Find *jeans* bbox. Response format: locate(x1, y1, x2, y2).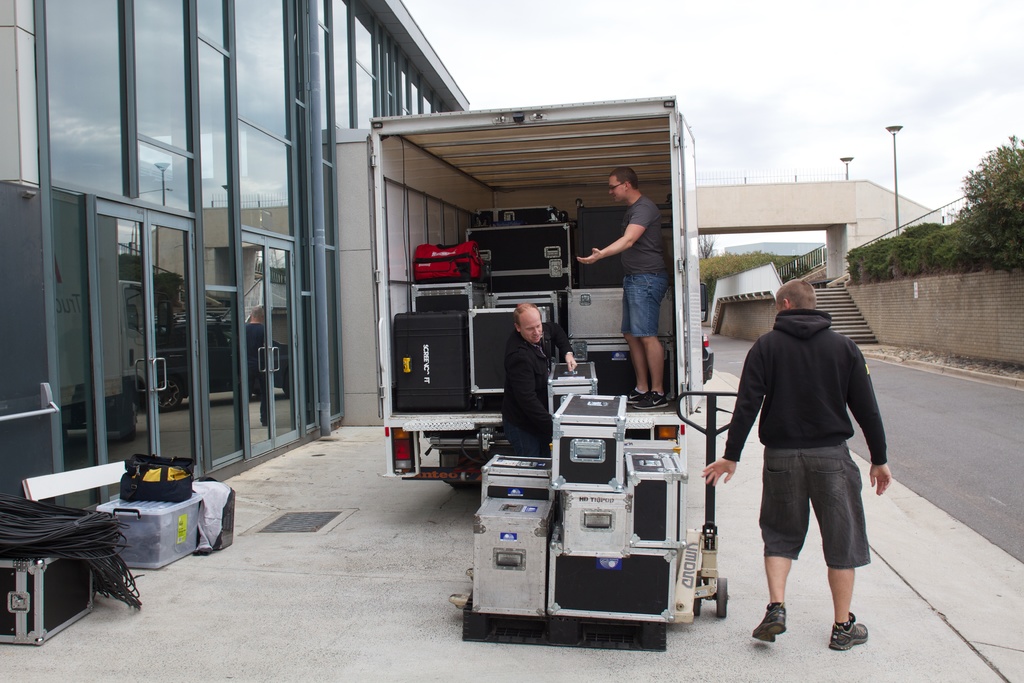
locate(620, 277, 666, 334).
